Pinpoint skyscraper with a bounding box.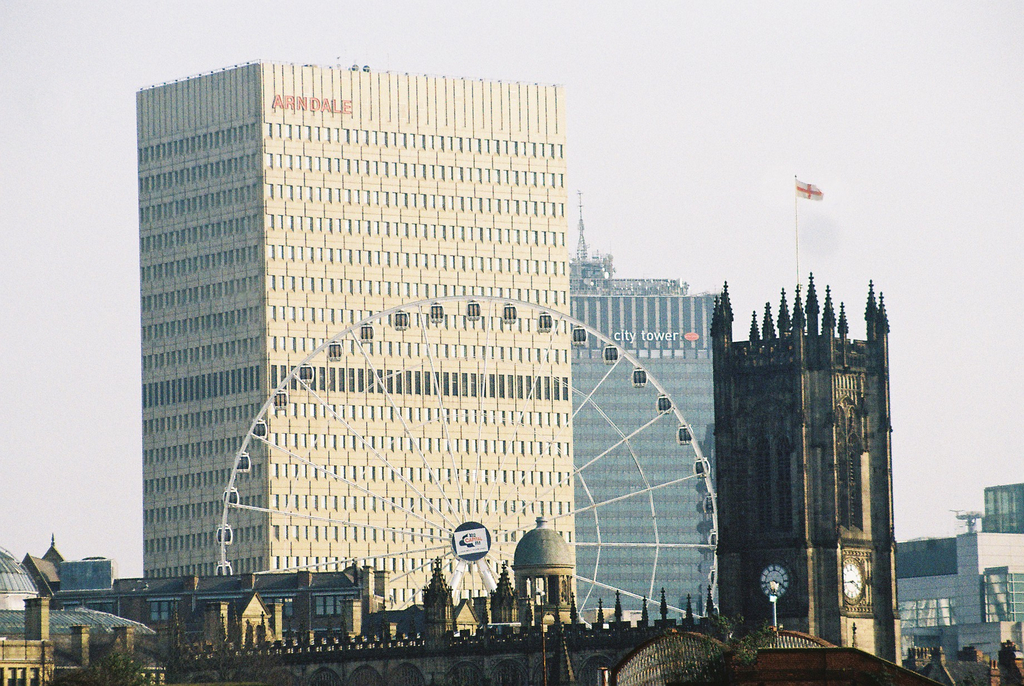
bbox=[134, 56, 579, 613].
